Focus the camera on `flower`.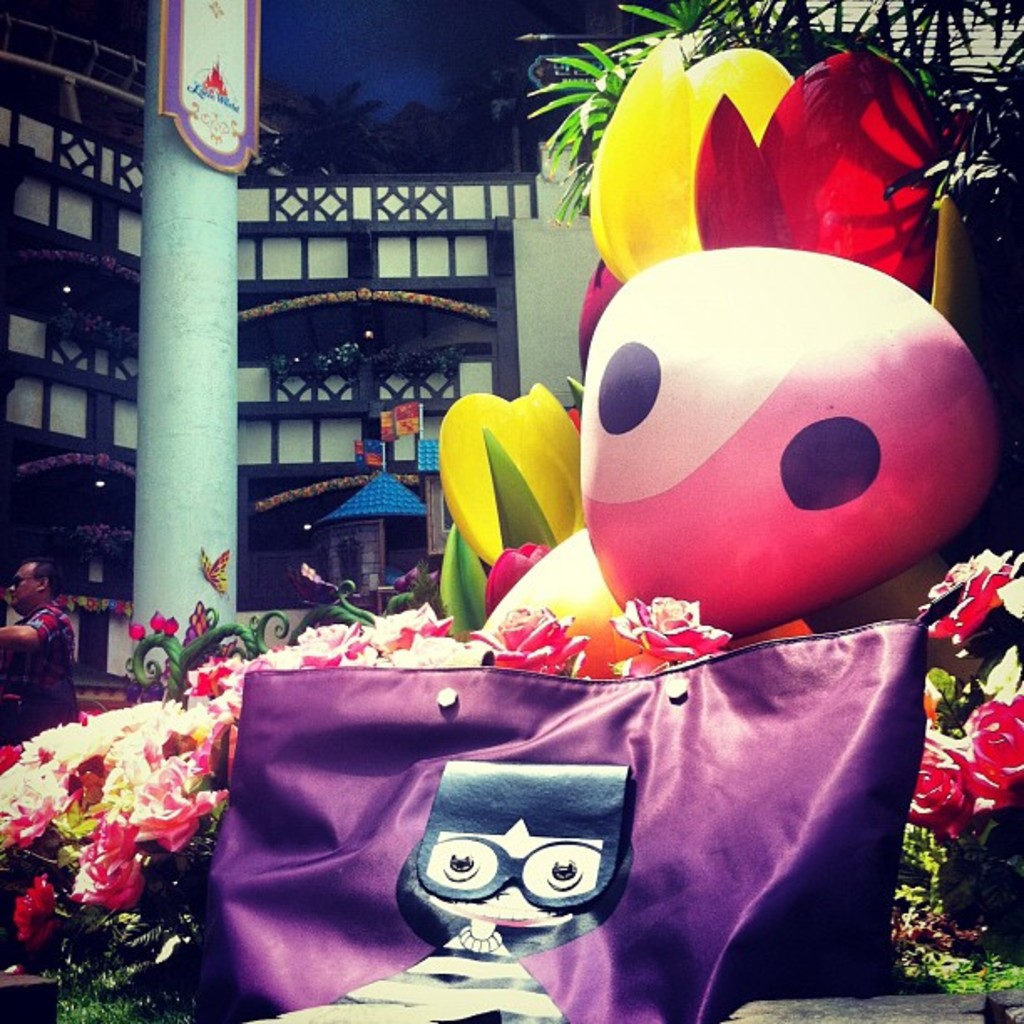
Focus region: 484/539/556/621.
